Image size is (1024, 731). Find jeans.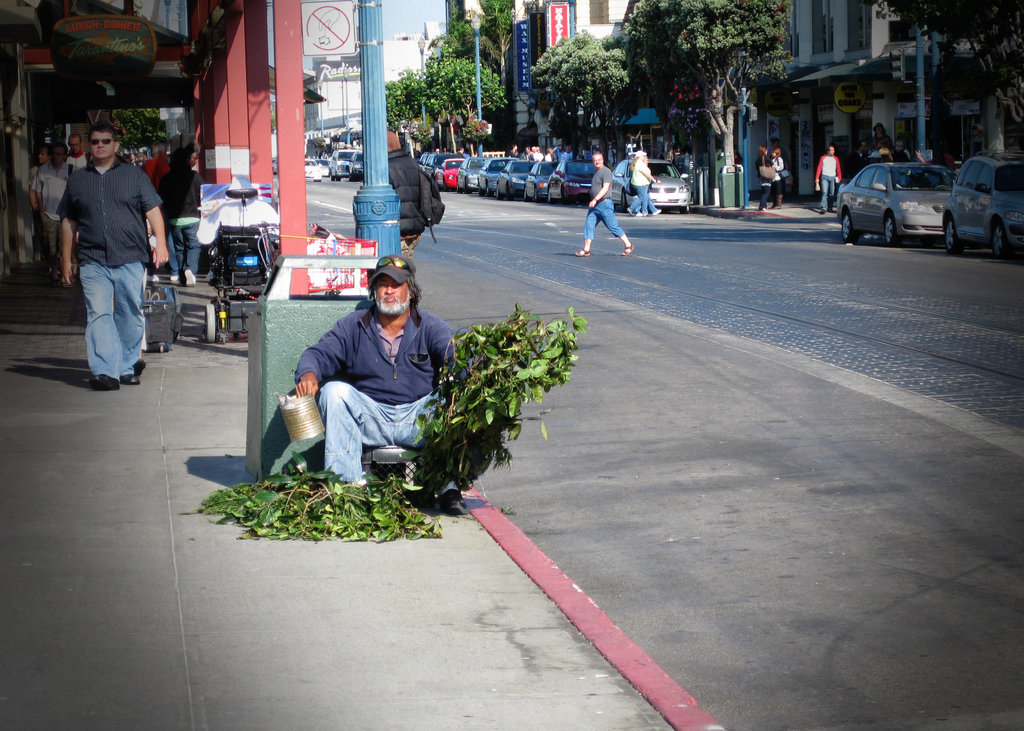
region(80, 262, 146, 380).
